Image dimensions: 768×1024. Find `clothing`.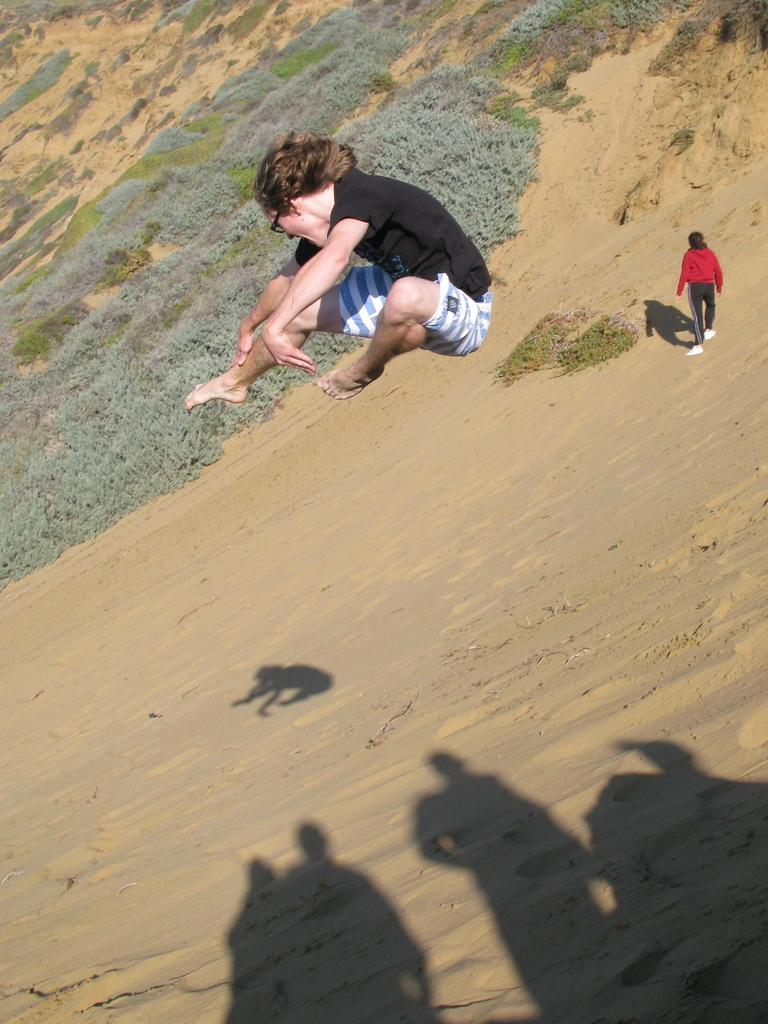
[677,237,721,293].
